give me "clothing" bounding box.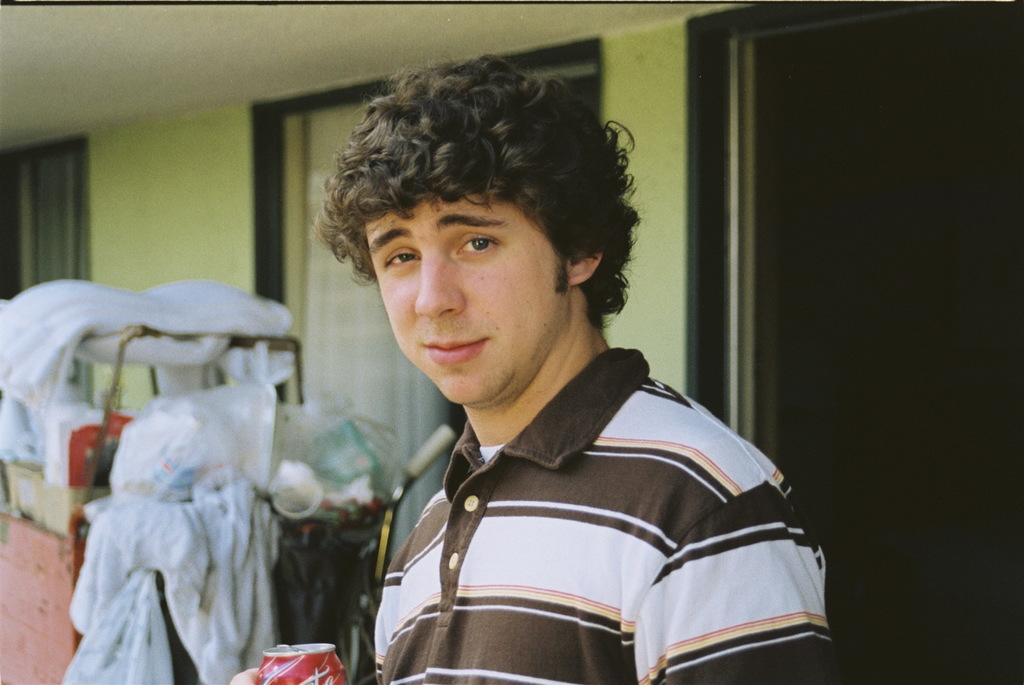
x1=334, y1=328, x2=835, y2=677.
